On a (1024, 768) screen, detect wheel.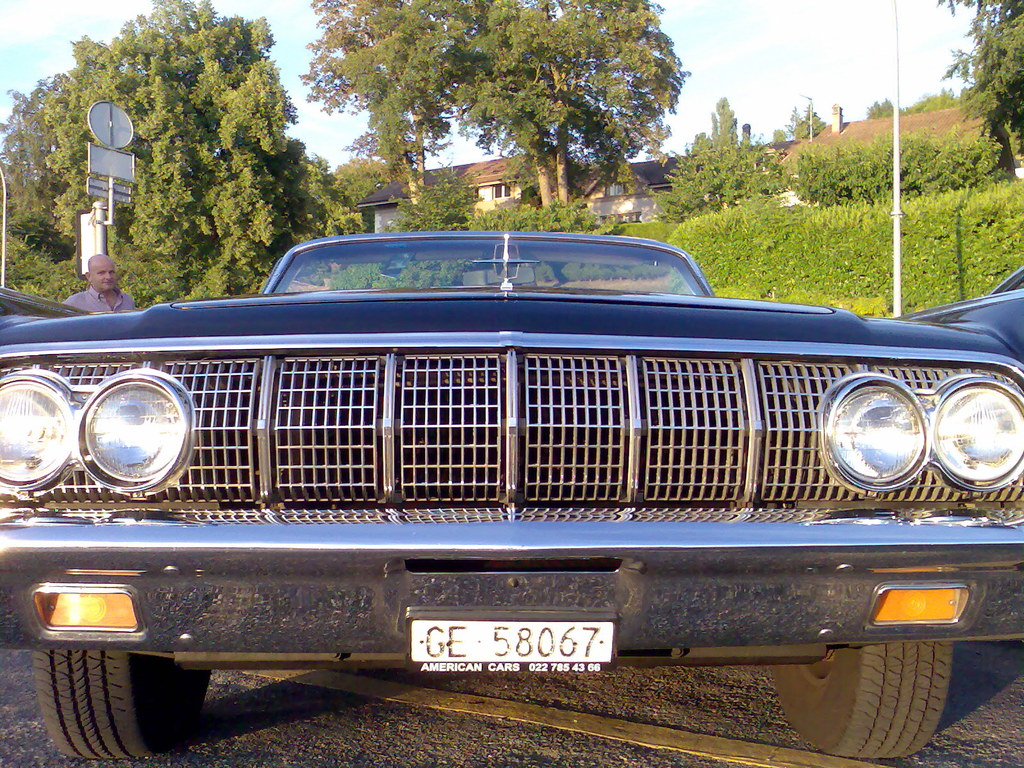
locate(806, 615, 966, 754).
